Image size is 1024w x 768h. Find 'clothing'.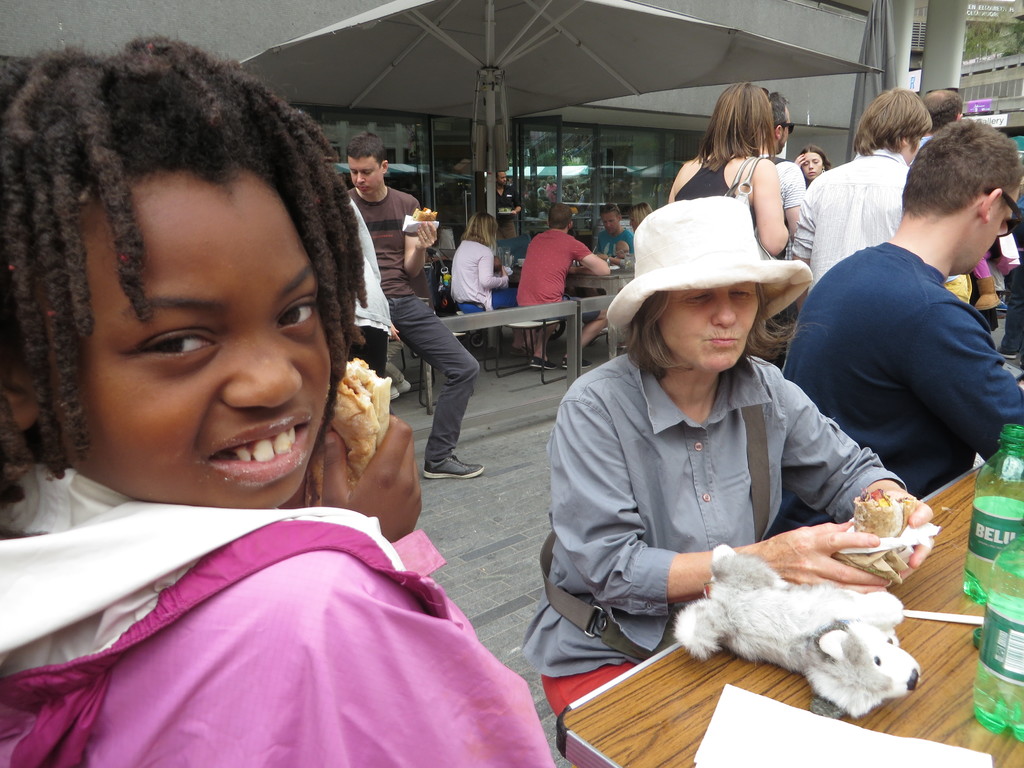
(797,141,906,309).
